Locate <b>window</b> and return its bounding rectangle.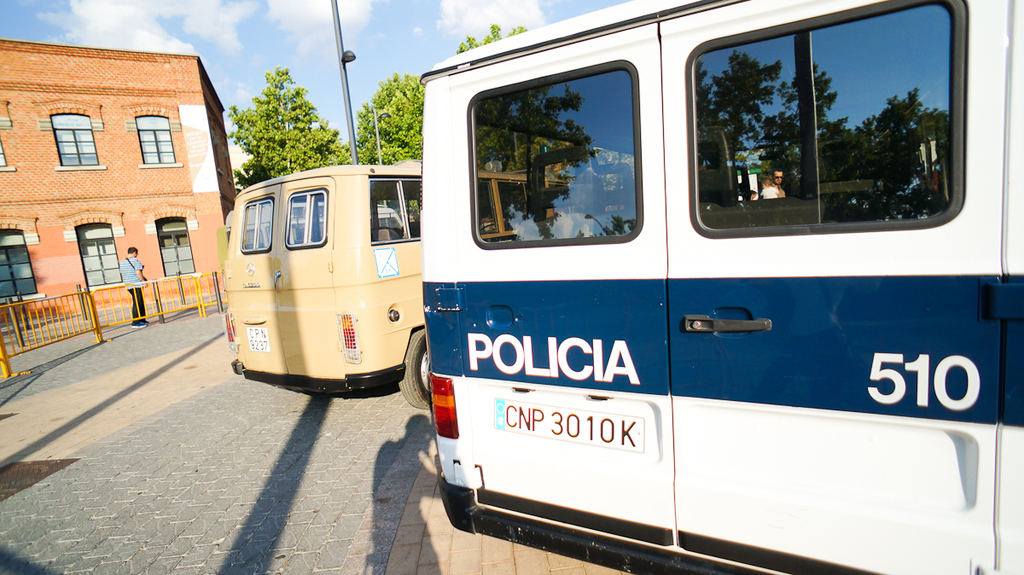
BBox(2, 212, 49, 307).
